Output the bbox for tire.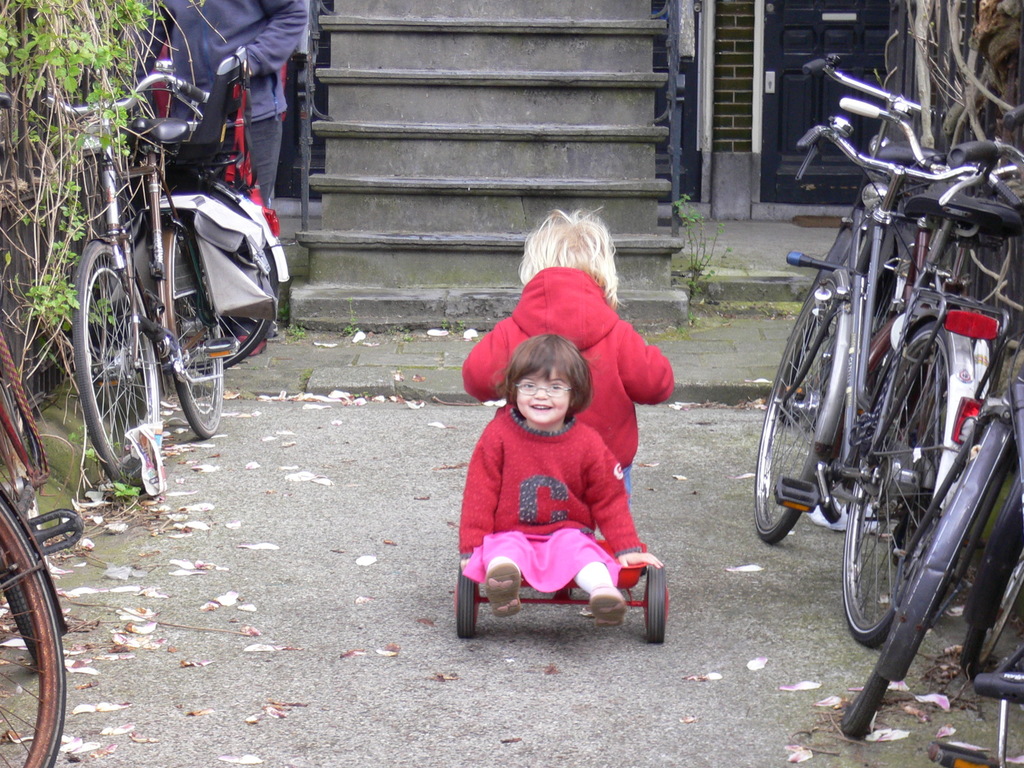
left=172, top=186, right=276, bottom=374.
